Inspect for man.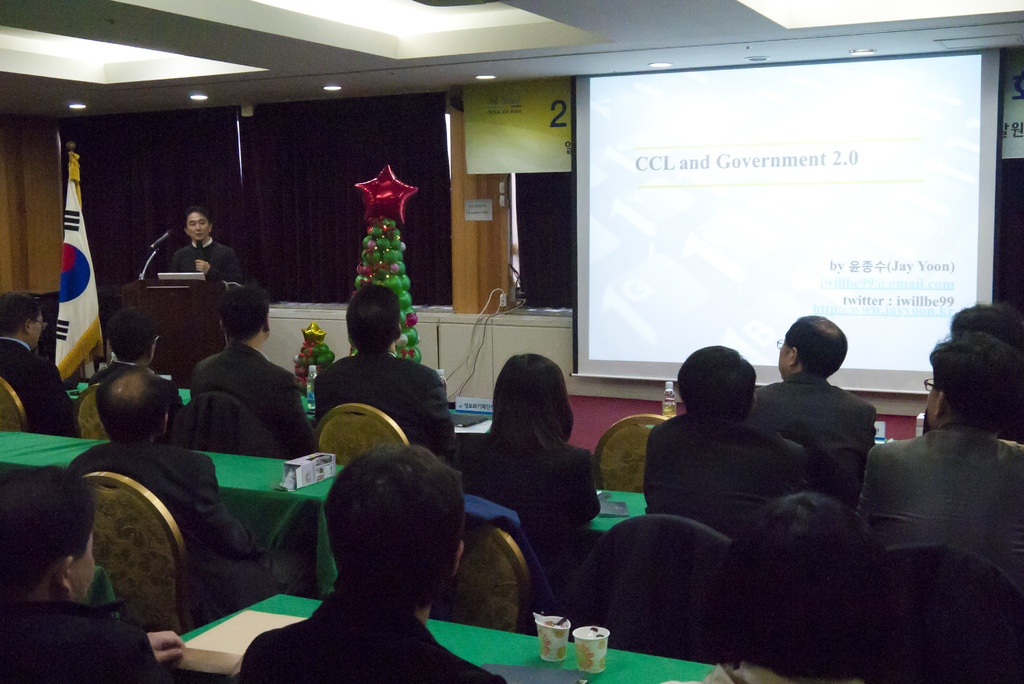
Inspection: 225, 445, 509, 683.
